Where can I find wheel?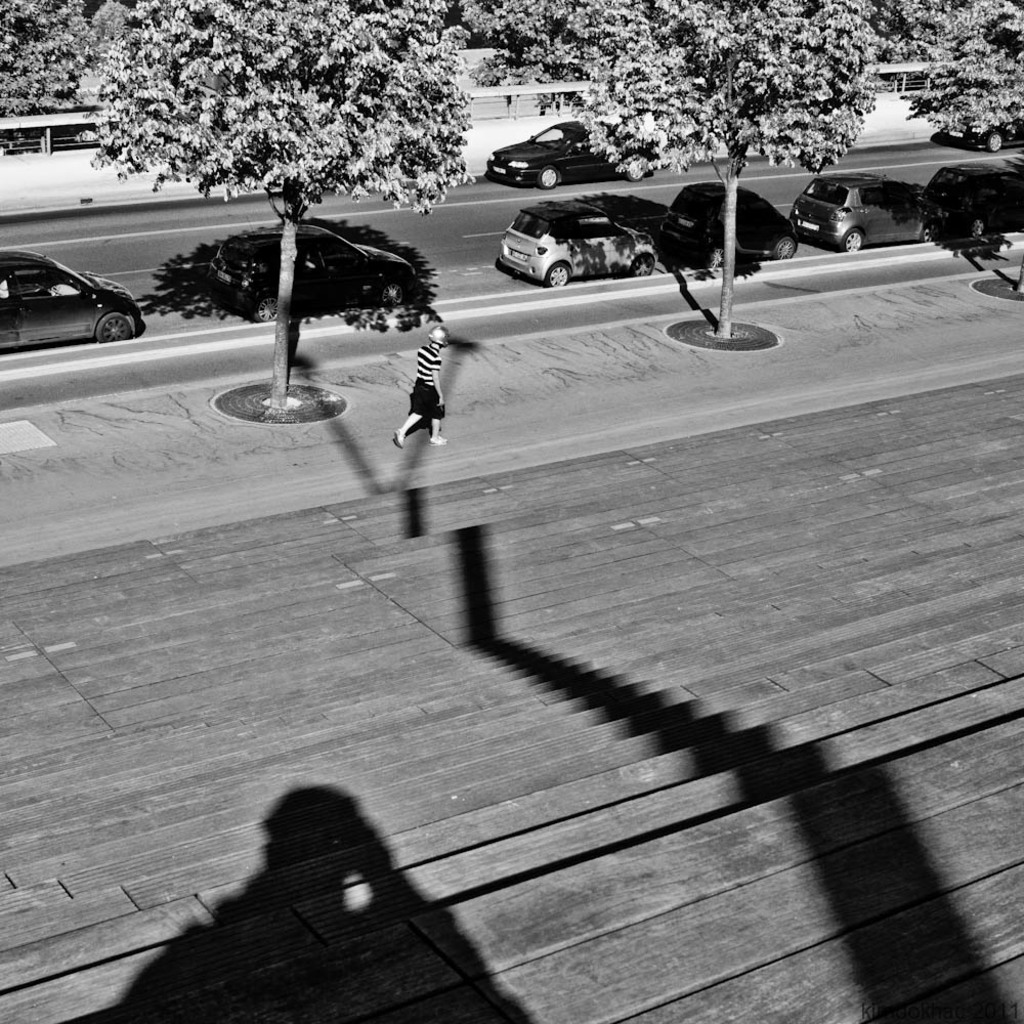
You can find it at box=[627, 154, 651, 183].
